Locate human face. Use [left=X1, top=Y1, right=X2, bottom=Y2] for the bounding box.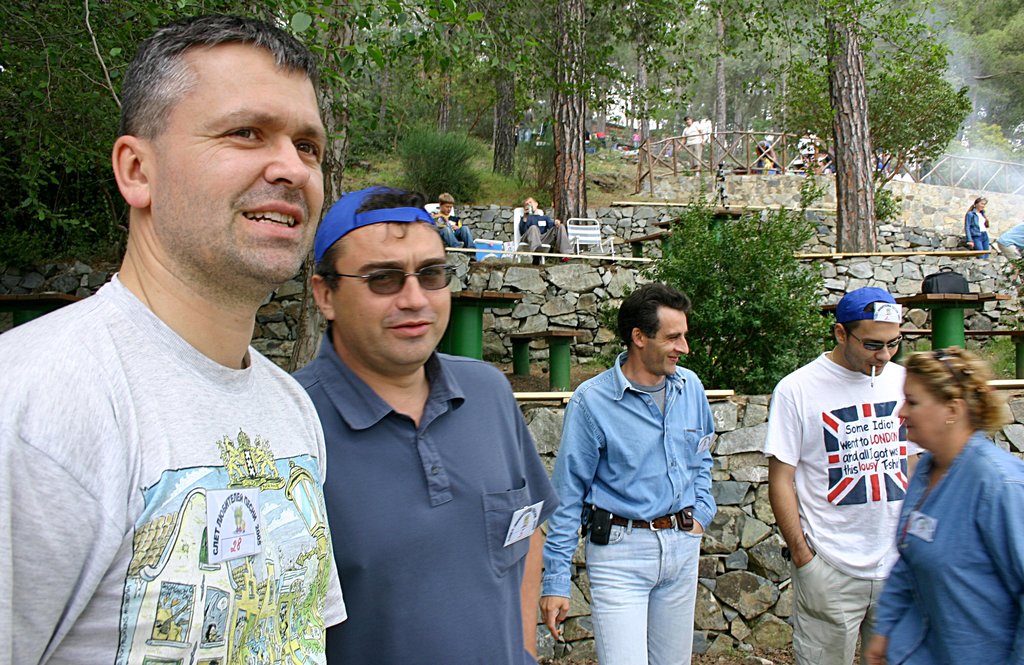
[left=335, top=221, right=450, bottom=373].
